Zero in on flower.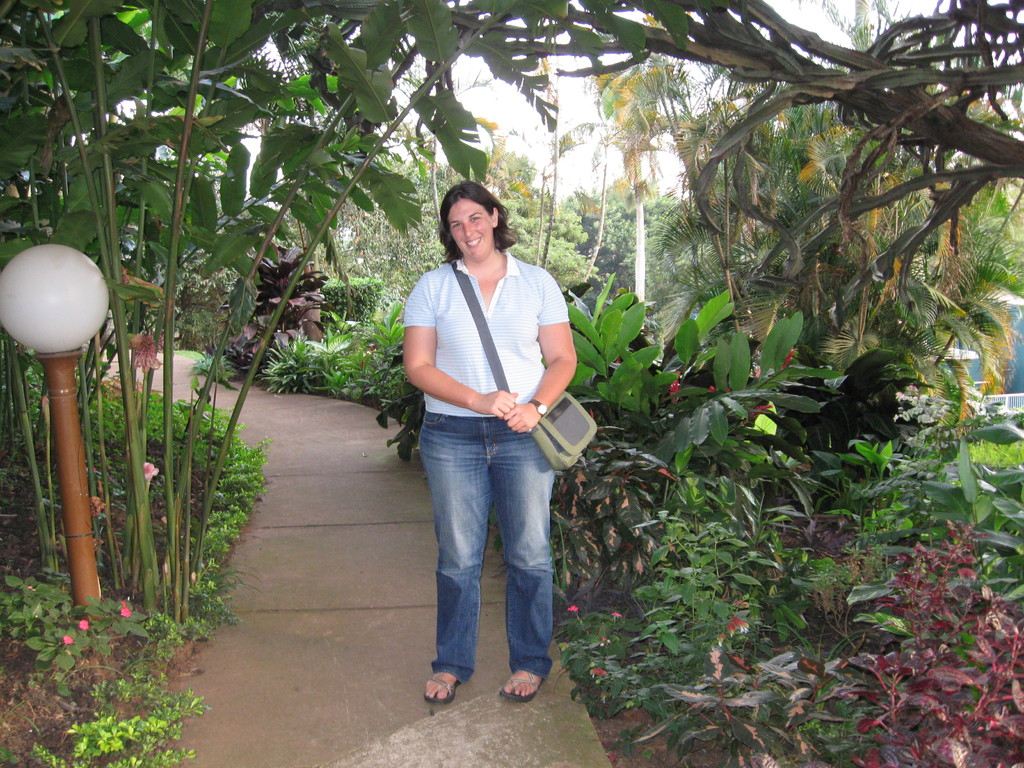
Zeroed in: rect(79, 619, 91, 632).
